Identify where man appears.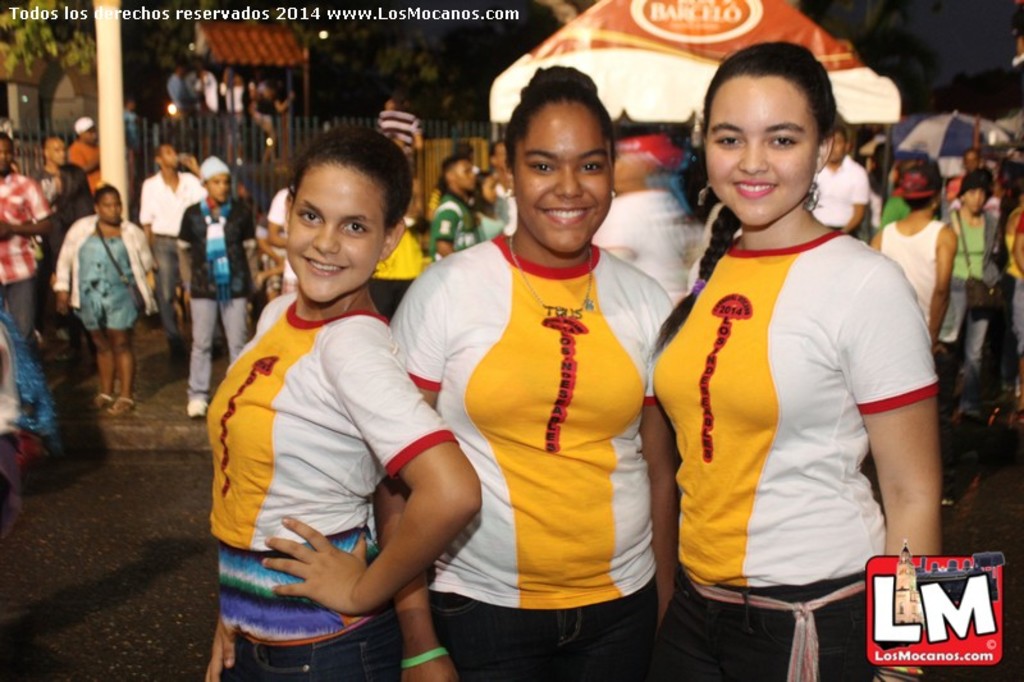
Appears at region(0, 132, 61, 462).
